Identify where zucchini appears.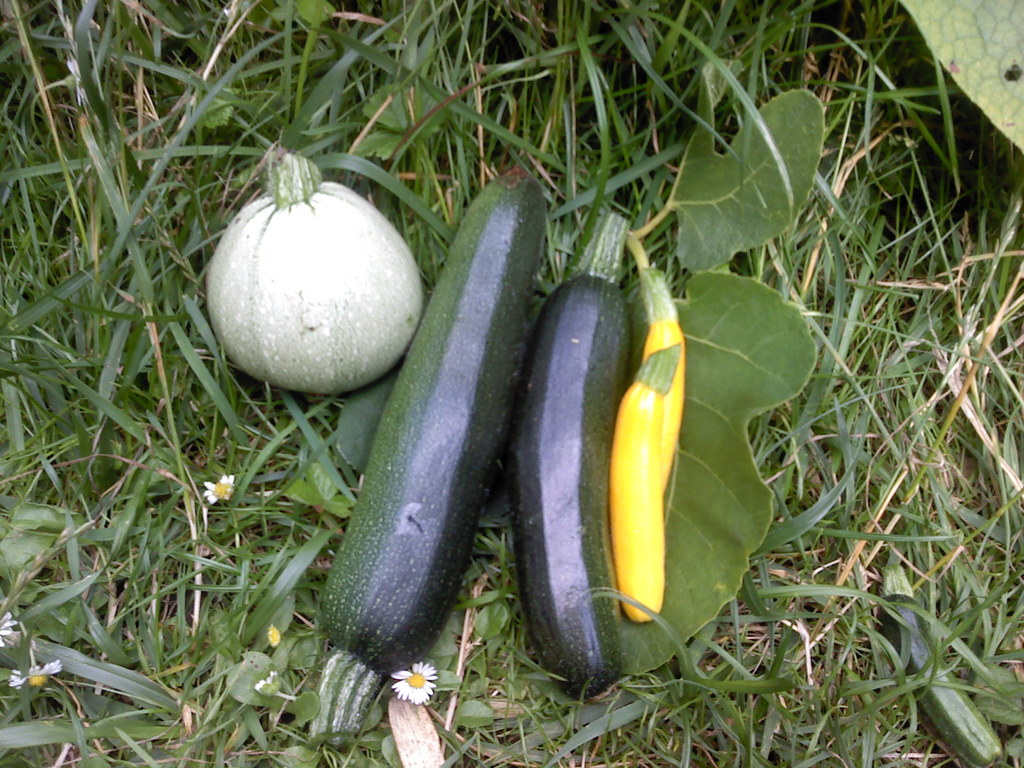
Appears at region(607, 221, 689, 605).
